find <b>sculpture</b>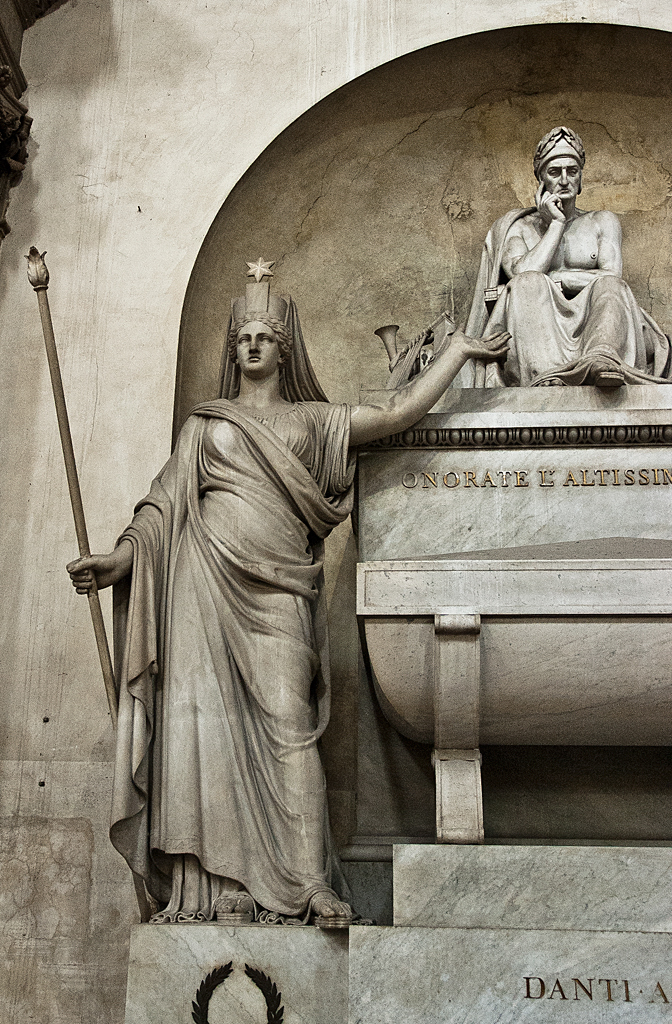
detection(26, 246, 521, 939)
